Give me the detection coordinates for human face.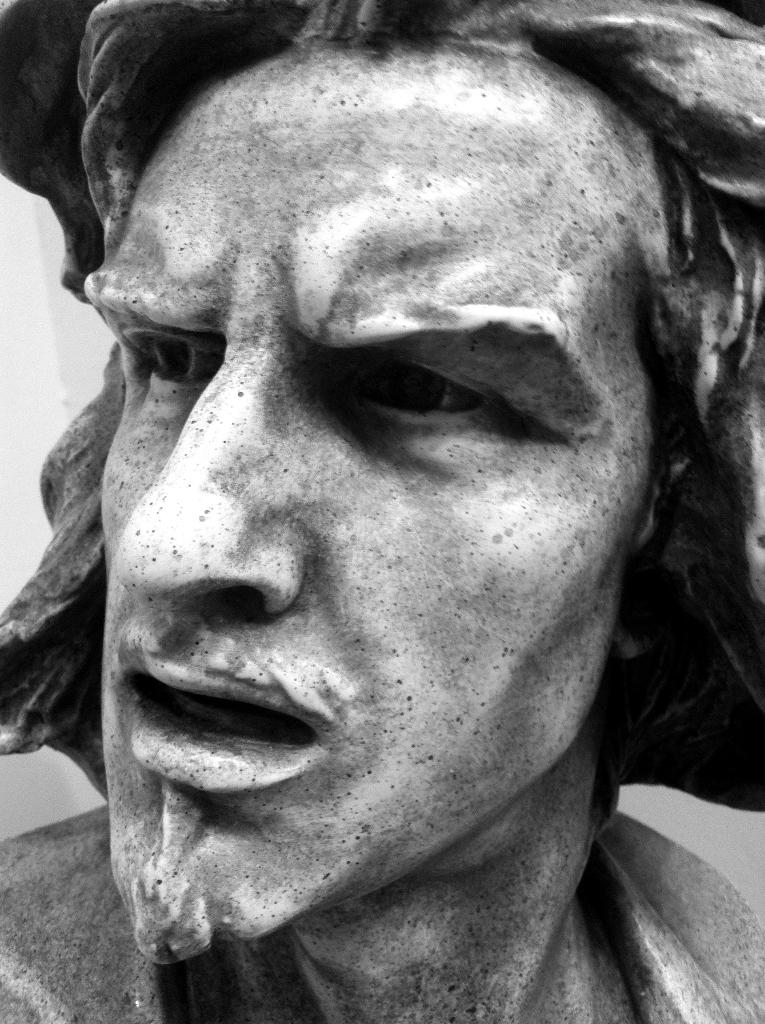
pyautogui.locateOnScreen(85, 44, 651, 963).
